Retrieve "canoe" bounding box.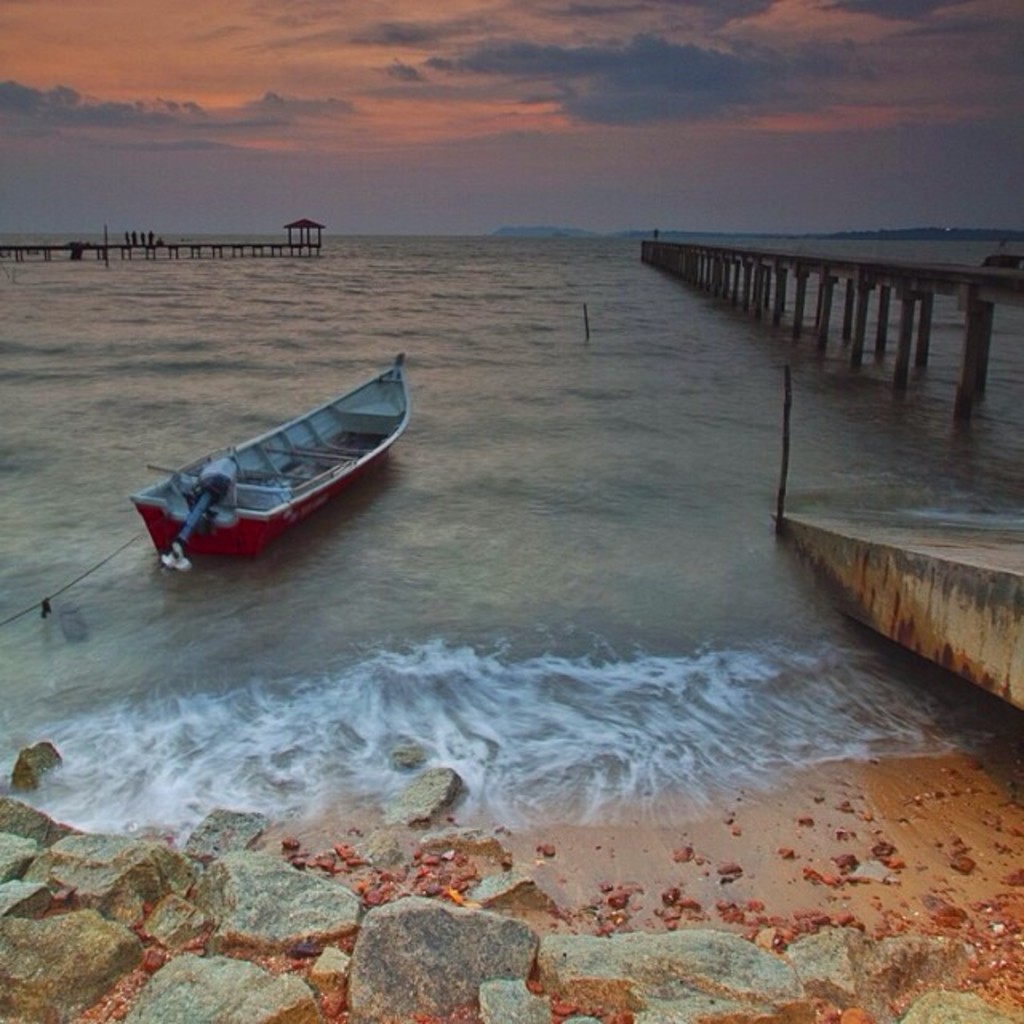
Bounding box: [115, 379, 390, 573].
